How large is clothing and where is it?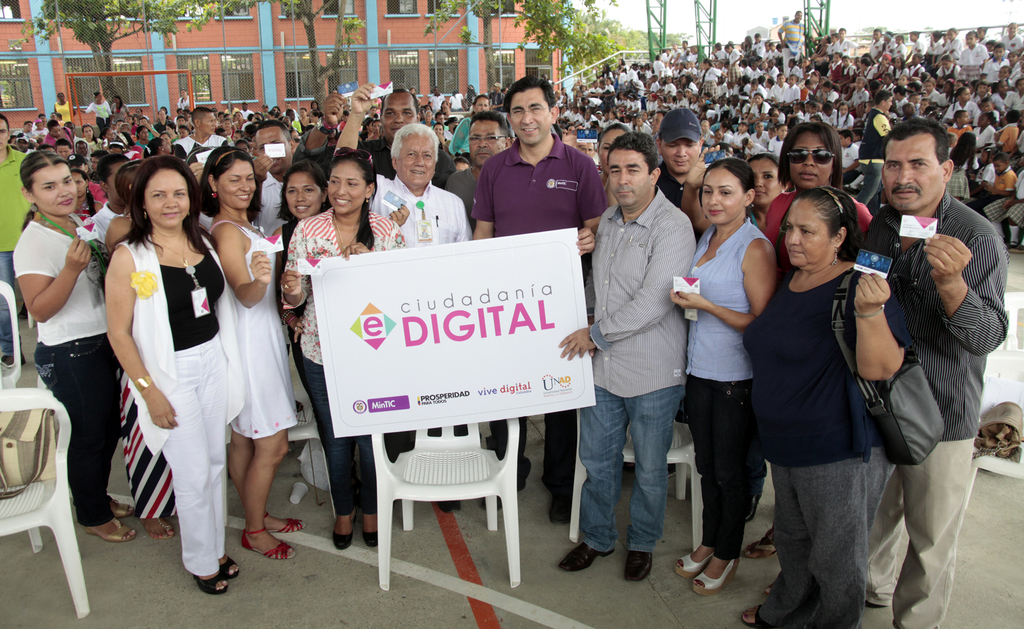
Bounding box: x1=835 y1=38 x2=857 y2=58.
